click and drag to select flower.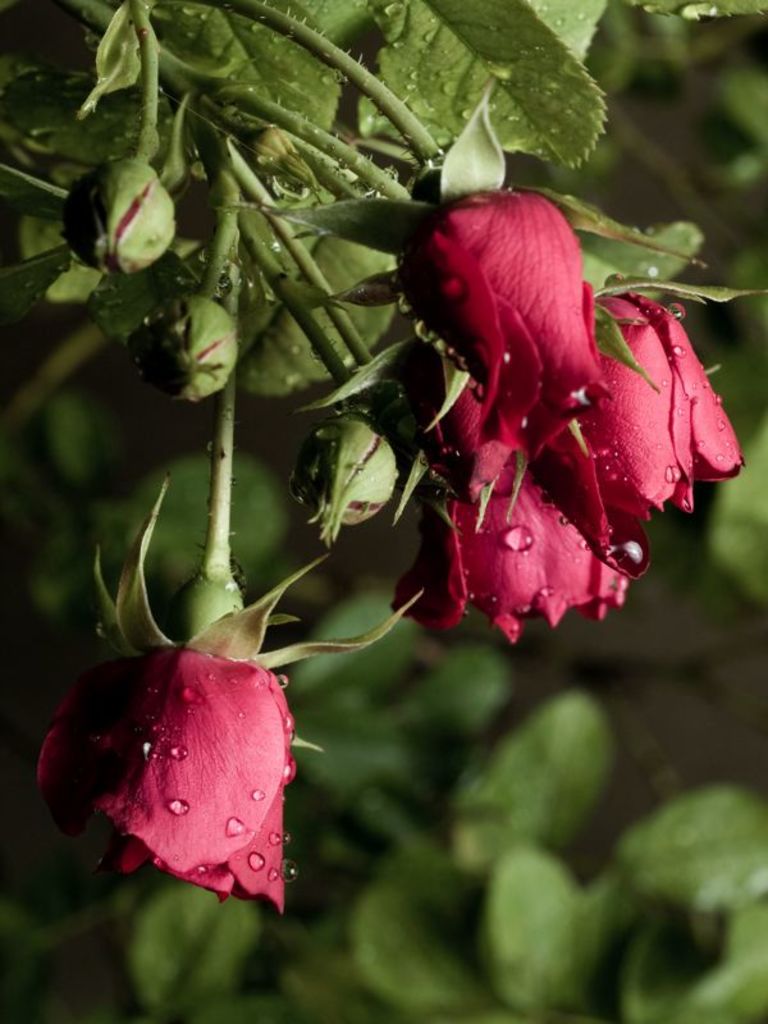
Selection: locate(568, 287, 765, 516).
